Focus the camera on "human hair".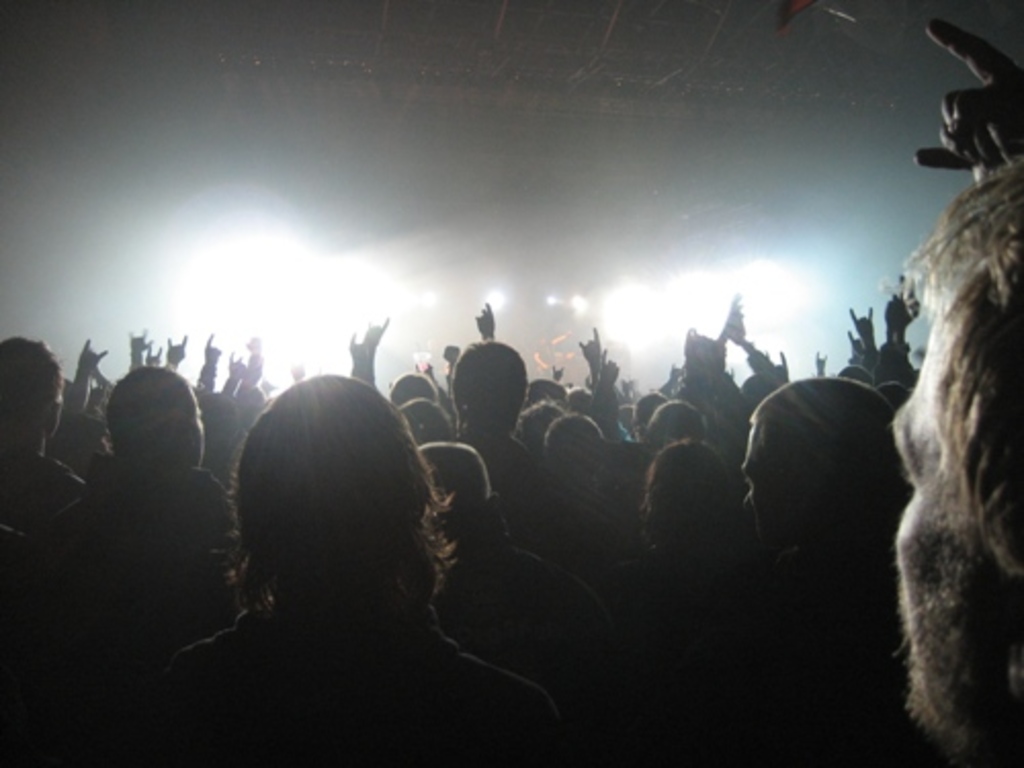
Focus region: bbox=[416, 446, 492, 500].
